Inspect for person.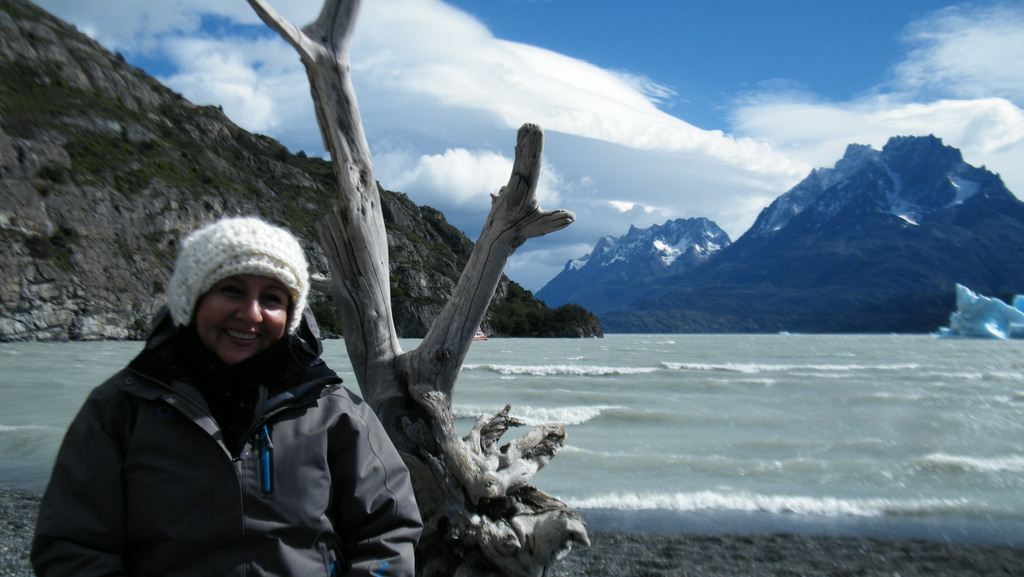
Inspection: rect(28, 218, 422, 576).
